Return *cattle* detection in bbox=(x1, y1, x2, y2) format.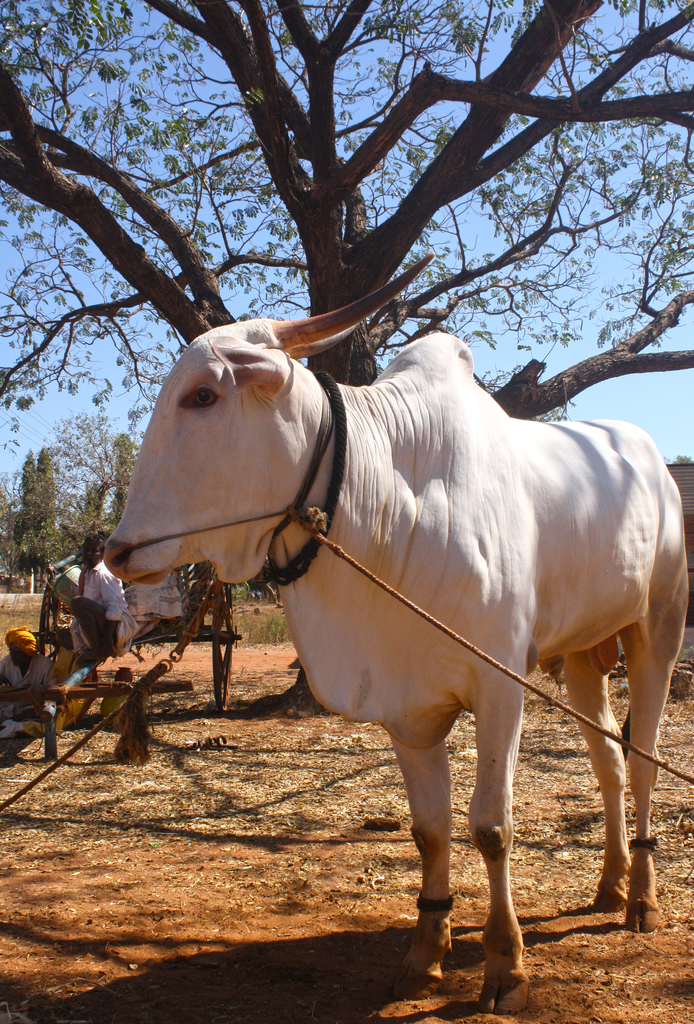
bbox=(108, 257, 687, 1014).
